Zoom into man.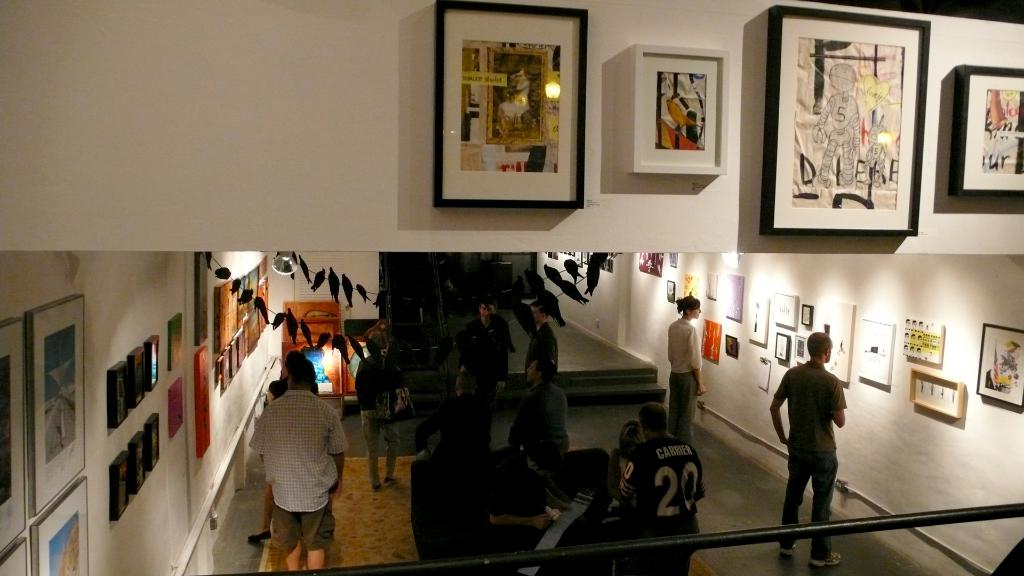
Zoom target: 356:340:400:487.
